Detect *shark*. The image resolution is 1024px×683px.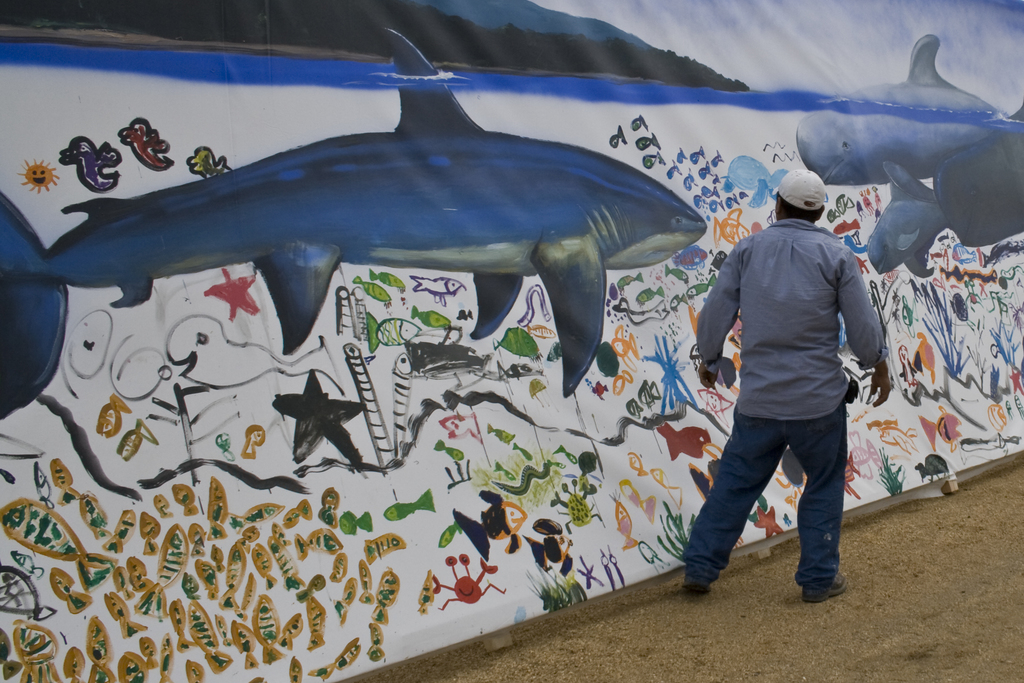
870/173/941/265.
